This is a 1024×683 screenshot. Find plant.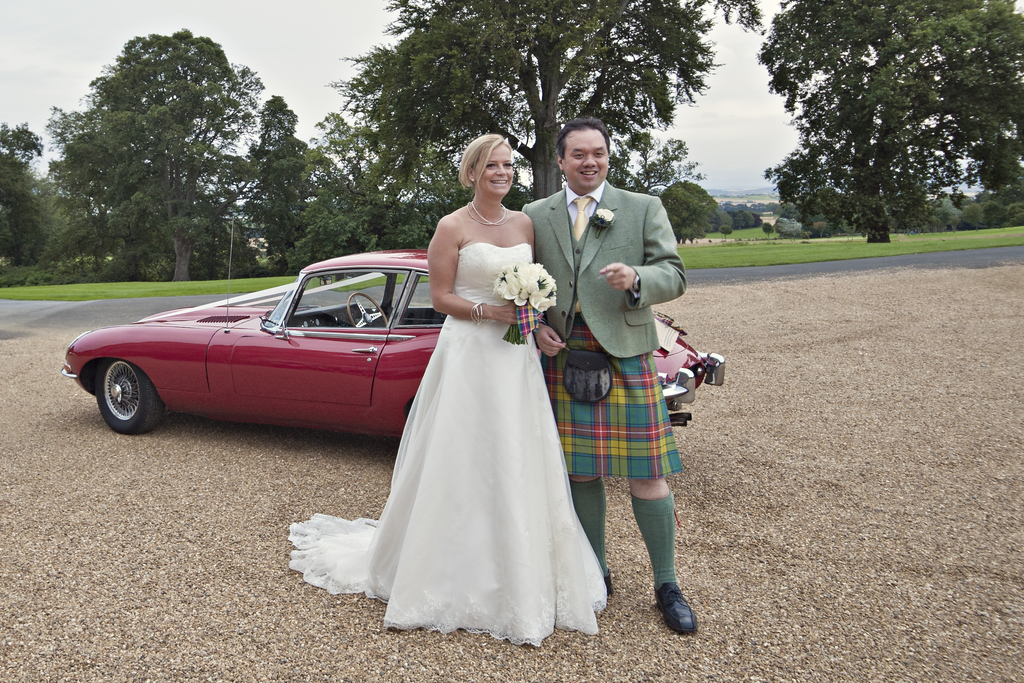
Bounding box: (left=982, top=201, right=1010, bottom=229).
